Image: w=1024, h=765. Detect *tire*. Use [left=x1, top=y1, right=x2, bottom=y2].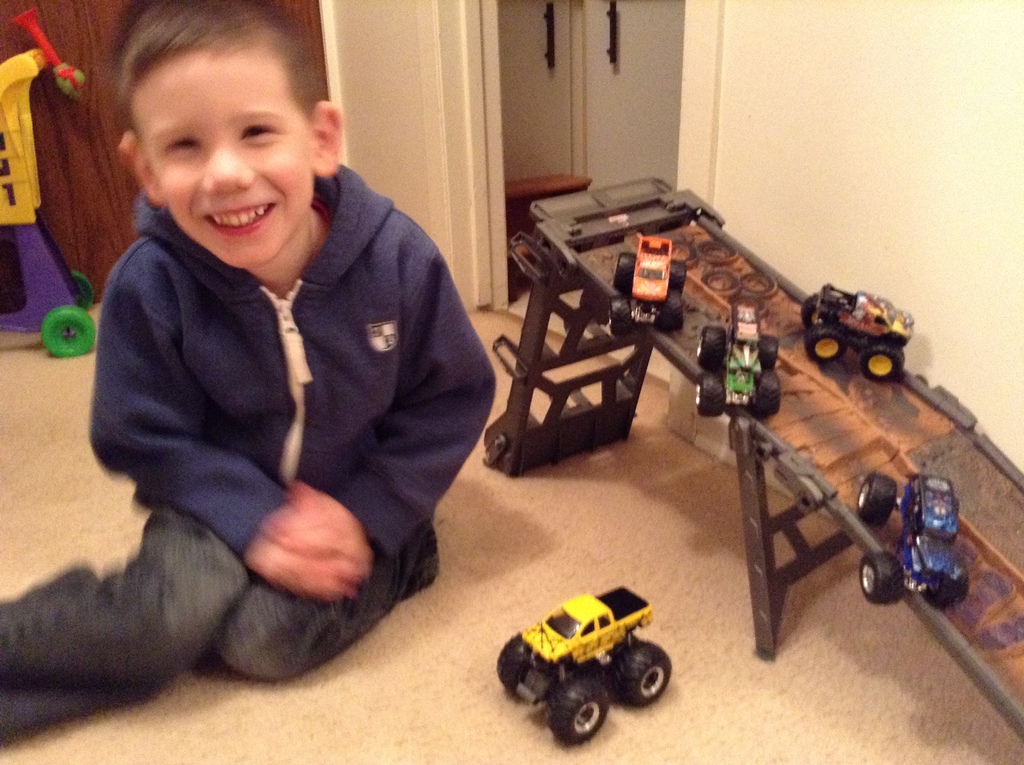
[left=558, top=676, right=614, bottom=739].
